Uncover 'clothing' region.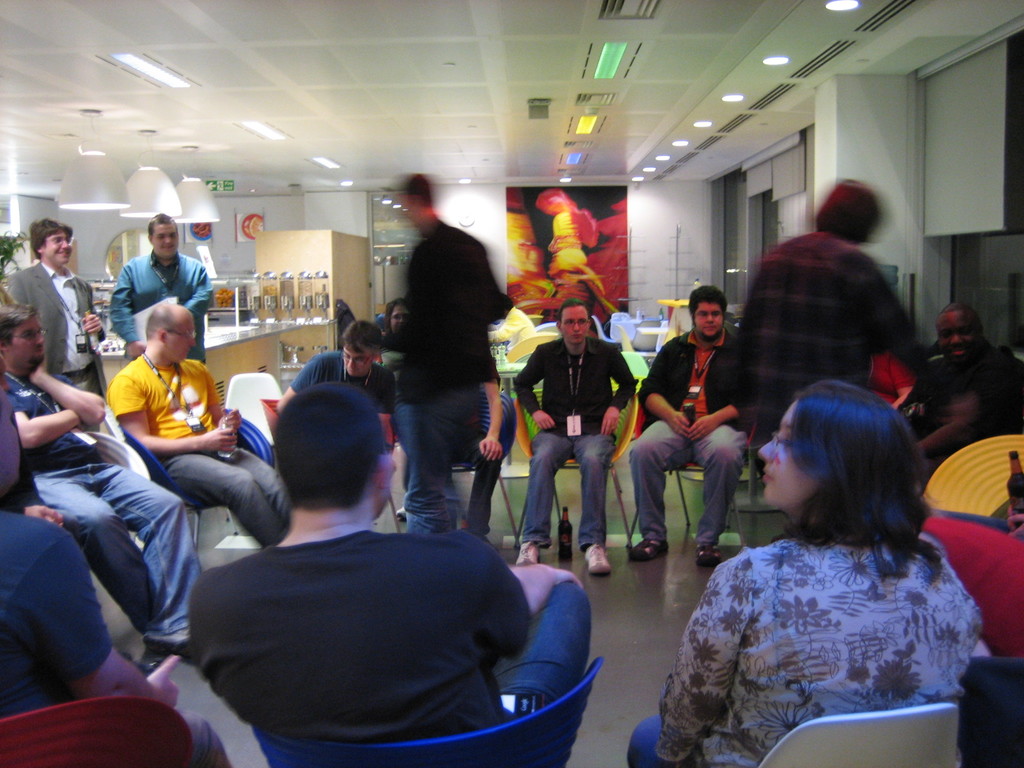
Uncovered: [left=30, top=467, right=185, bottom=651].
